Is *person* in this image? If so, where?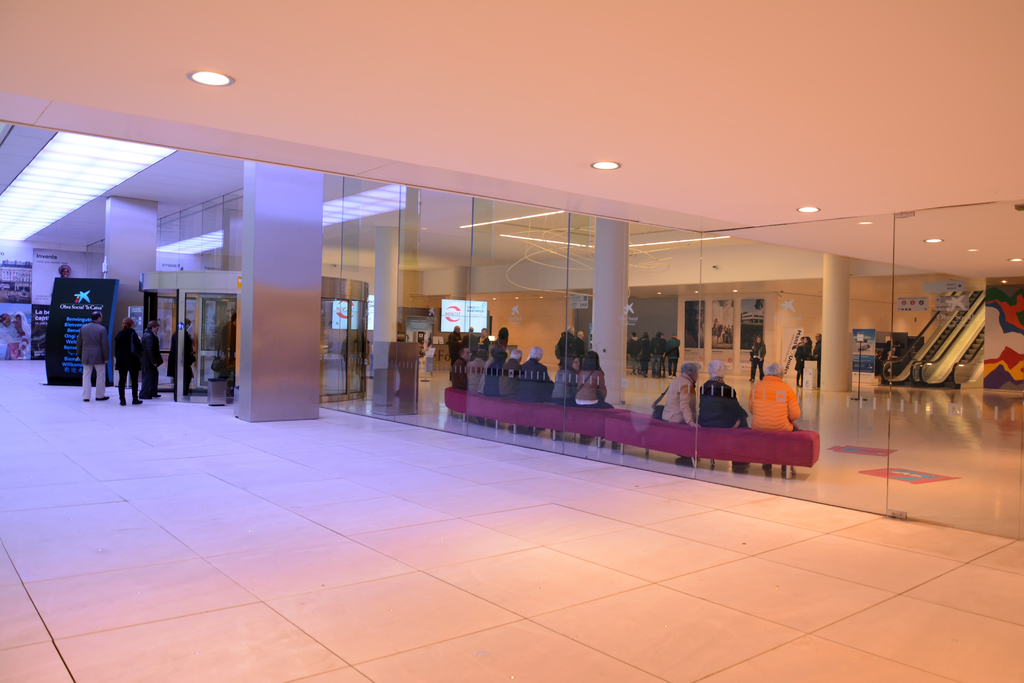
Yes, at crop(811, 332, 822, 387).
